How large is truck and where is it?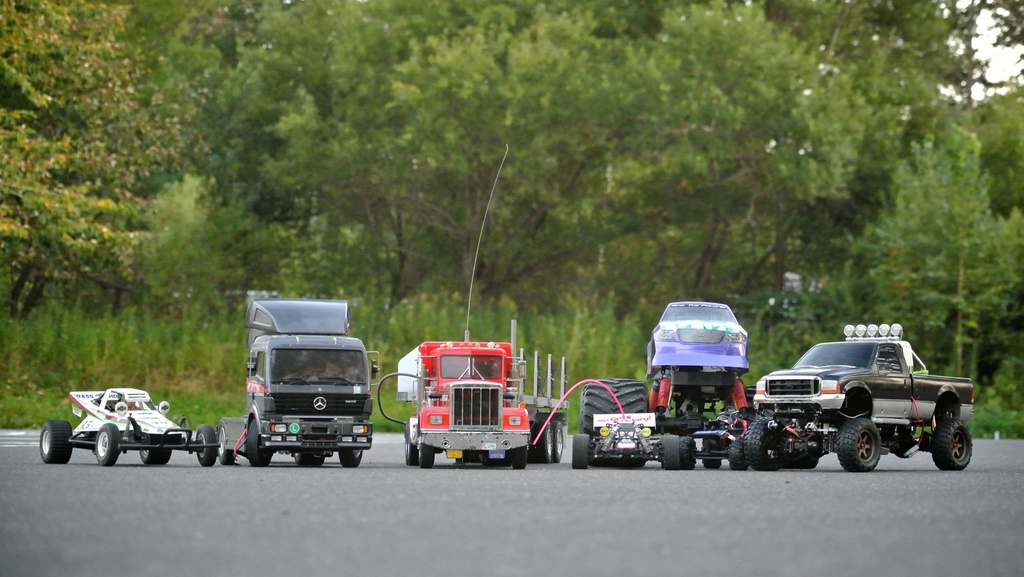
Bounding box: {"x1": 379, "y1": 339, "x2": 566, "y2": 467}.
